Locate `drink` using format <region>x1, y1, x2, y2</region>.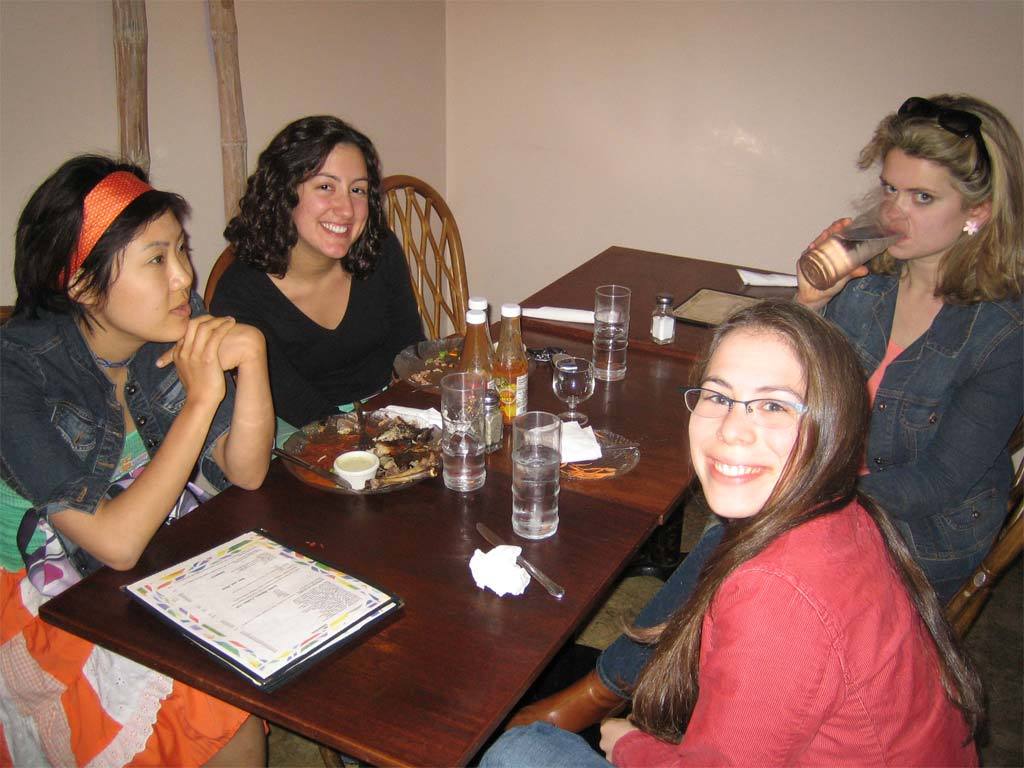
<region>552, 359, 592, 404</region>.
